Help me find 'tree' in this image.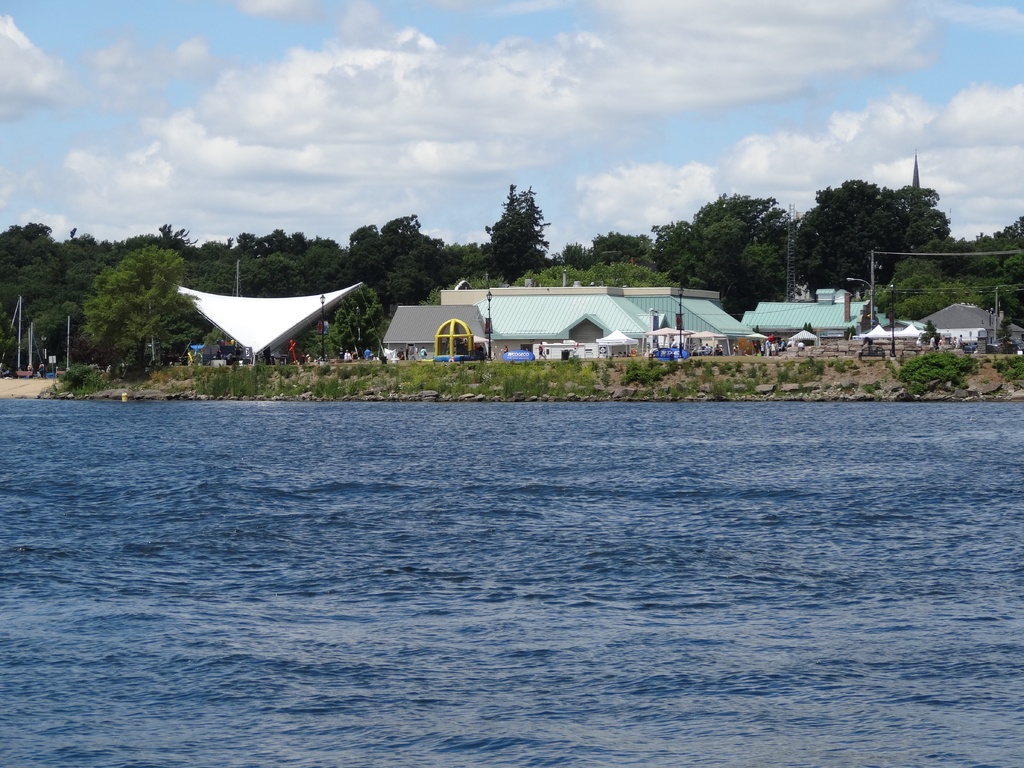
Found it: bbox(111, 218, 200, 263).
